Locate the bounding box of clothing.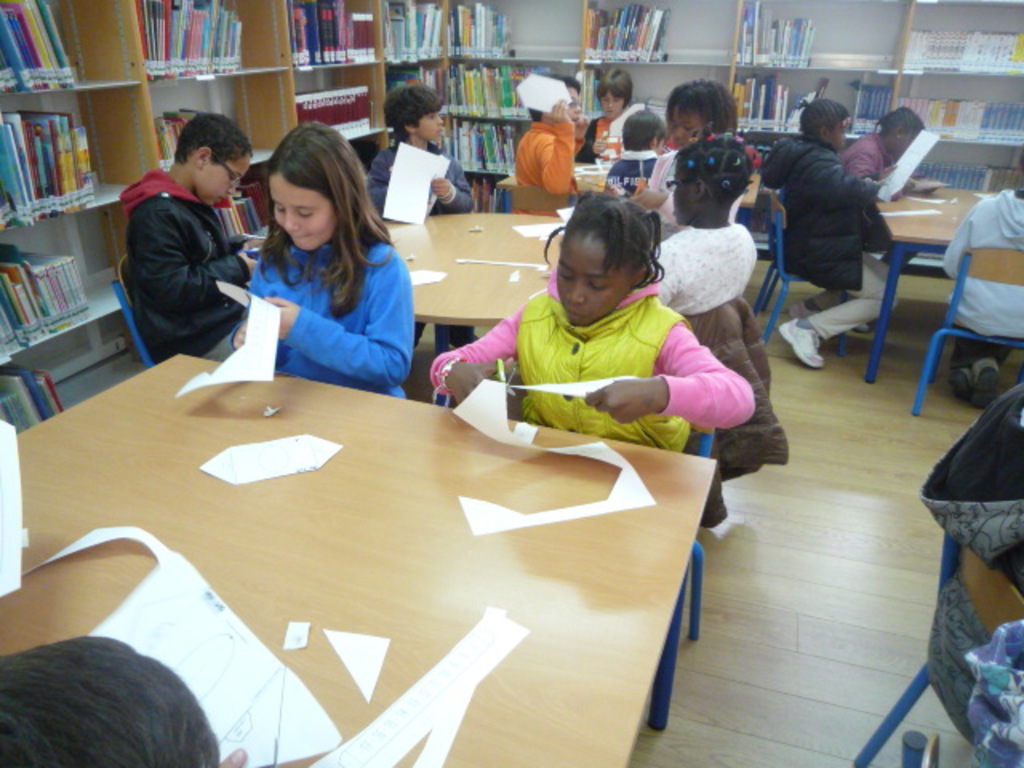
Bounding box: {"left": 754, "top": 139, "right": 858, "bottom": 293}.
